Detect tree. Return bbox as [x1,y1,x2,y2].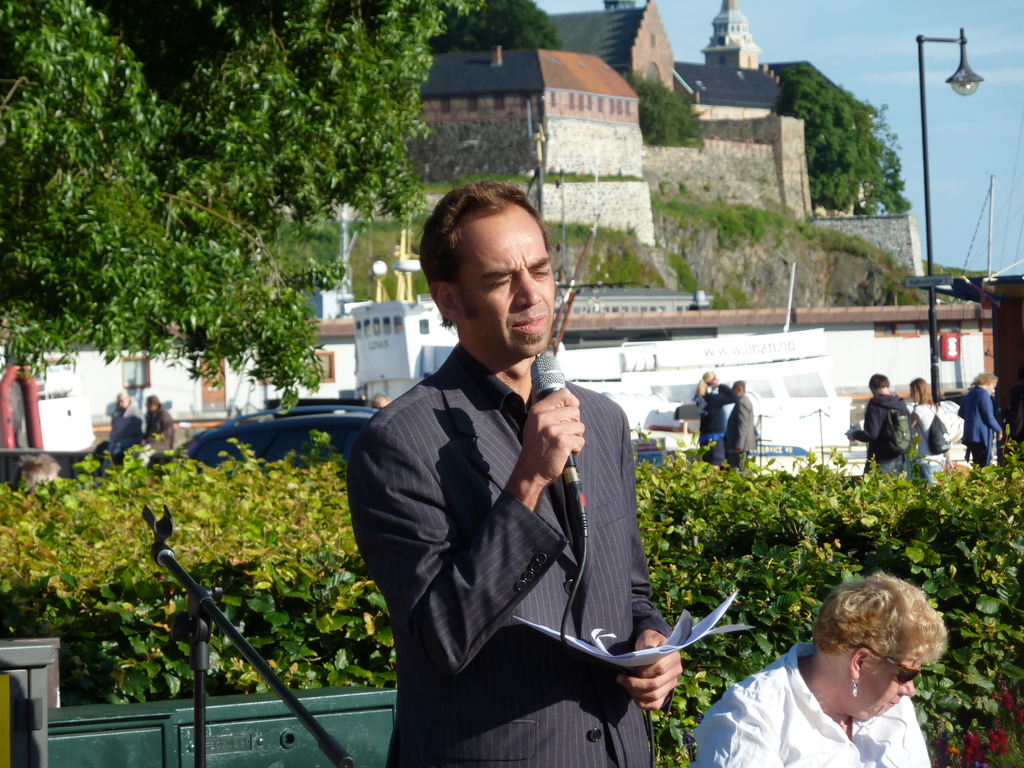
[8,19,438,415].
